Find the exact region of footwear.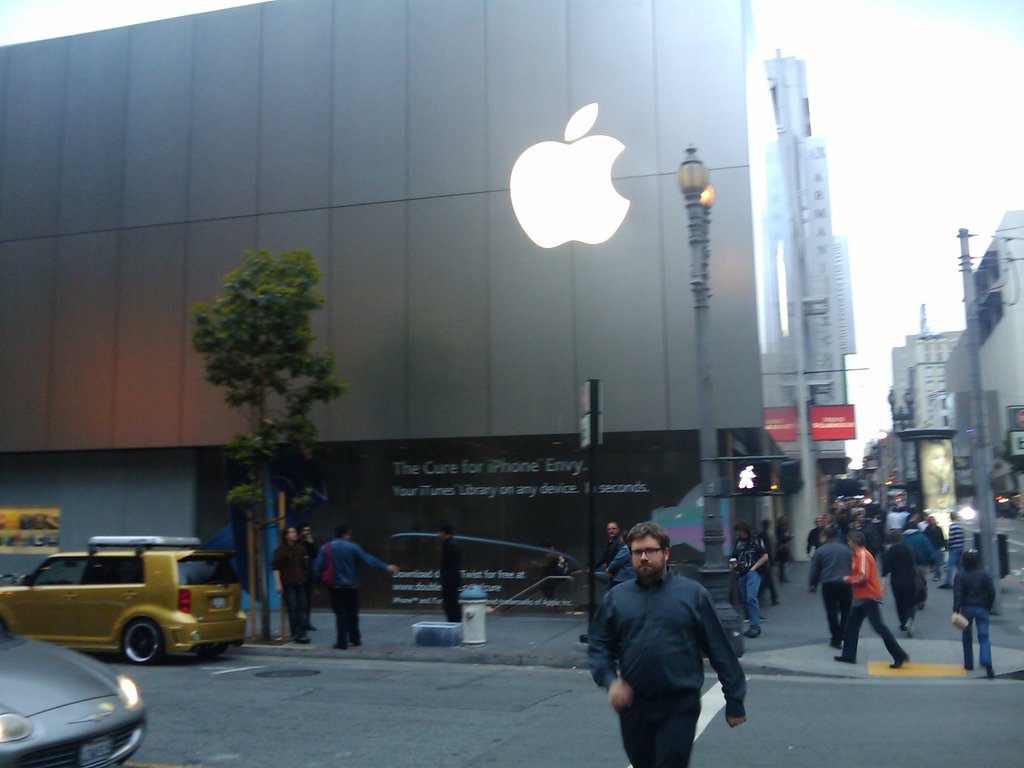
Exact region: region(349, 639, 364, 648).
